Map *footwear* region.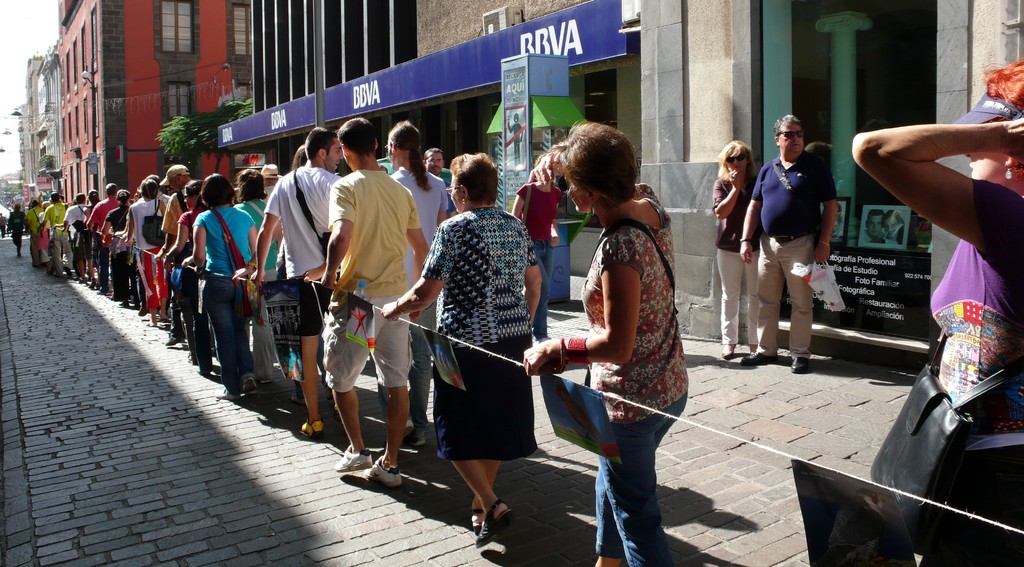
Mapped to left=138, top=303, right=148, bottom=317.
